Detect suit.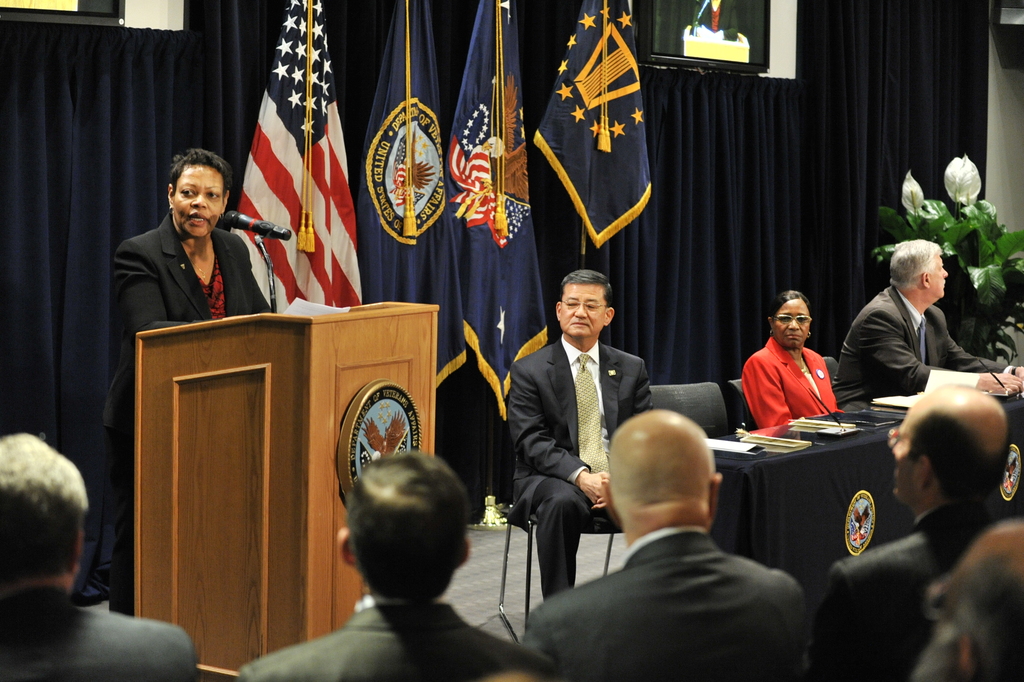
Detected at {"left": 236, "top": 594, "right": 549, "bottom": 681}.
